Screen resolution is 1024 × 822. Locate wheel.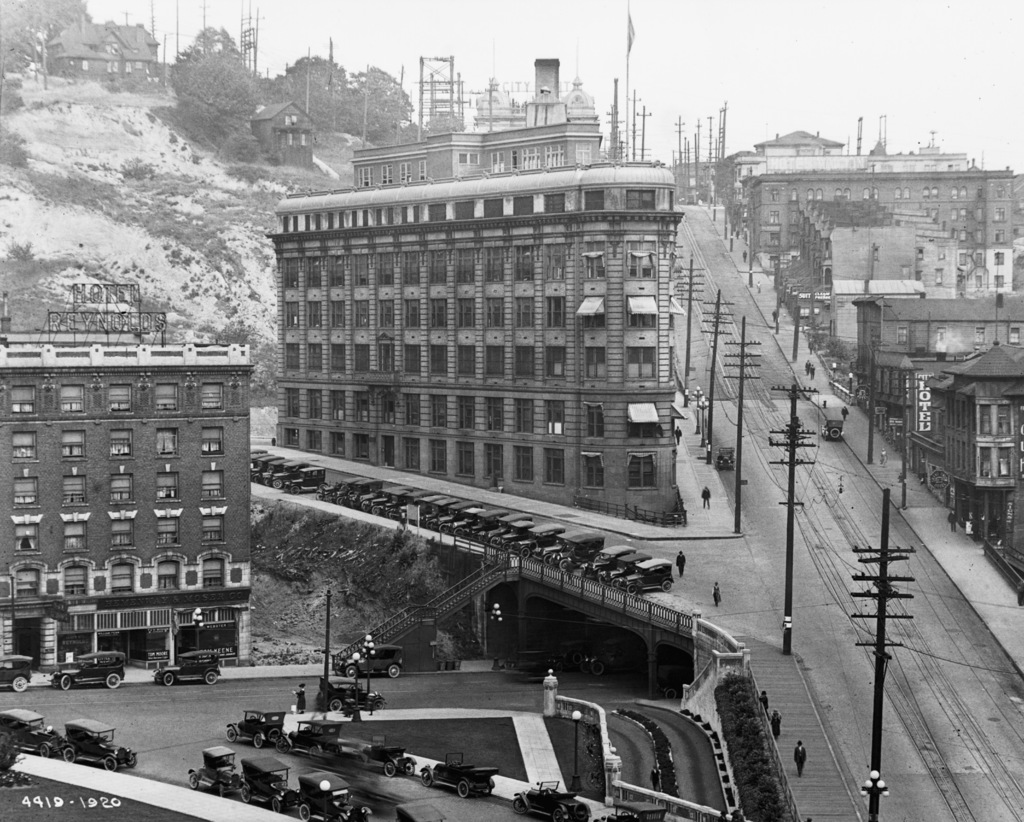
locate(103, 672, 120, 691).
